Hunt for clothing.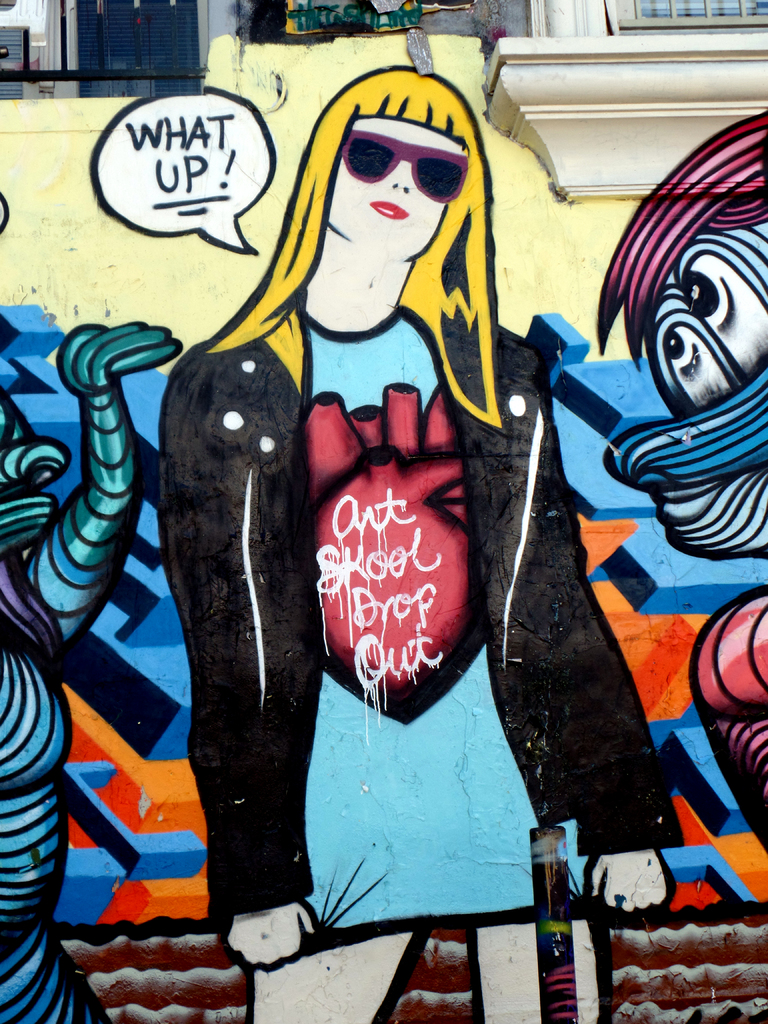
Hunted down at left=0, top=435, right=141, bottom=1023.
